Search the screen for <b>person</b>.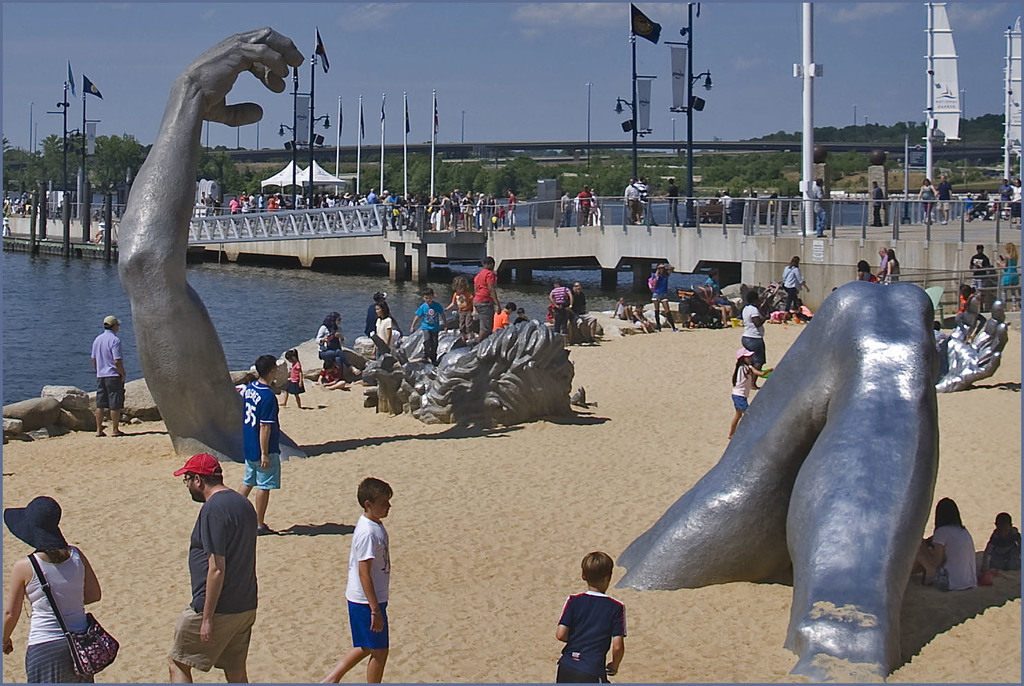
Found at (322, 476, 391, 685).
